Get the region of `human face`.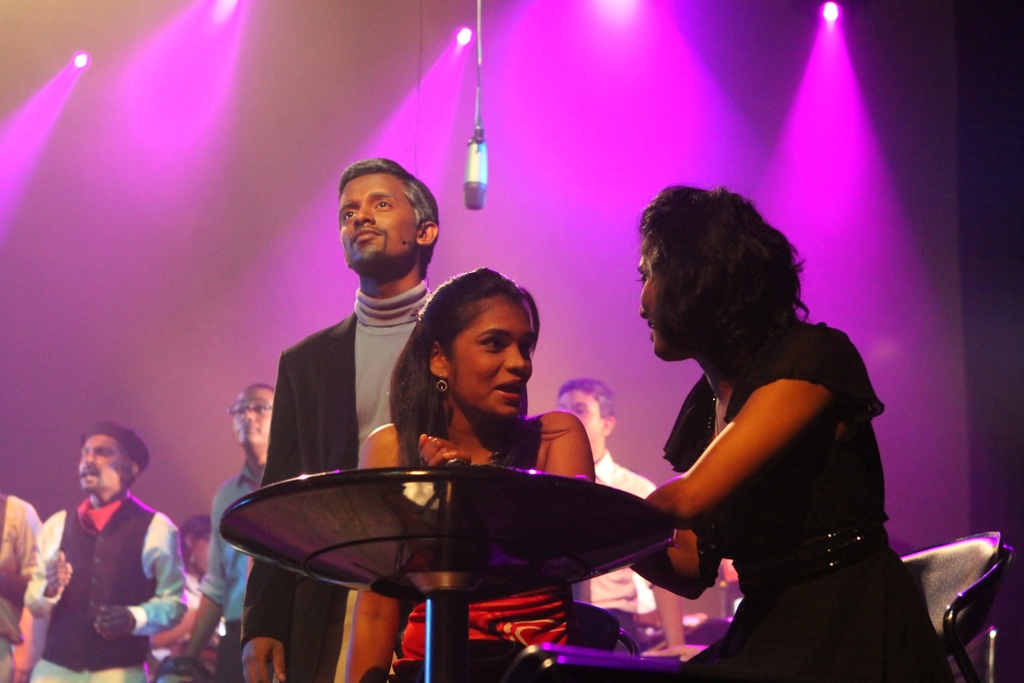
<region>330, 168, 421, 267</region>.
